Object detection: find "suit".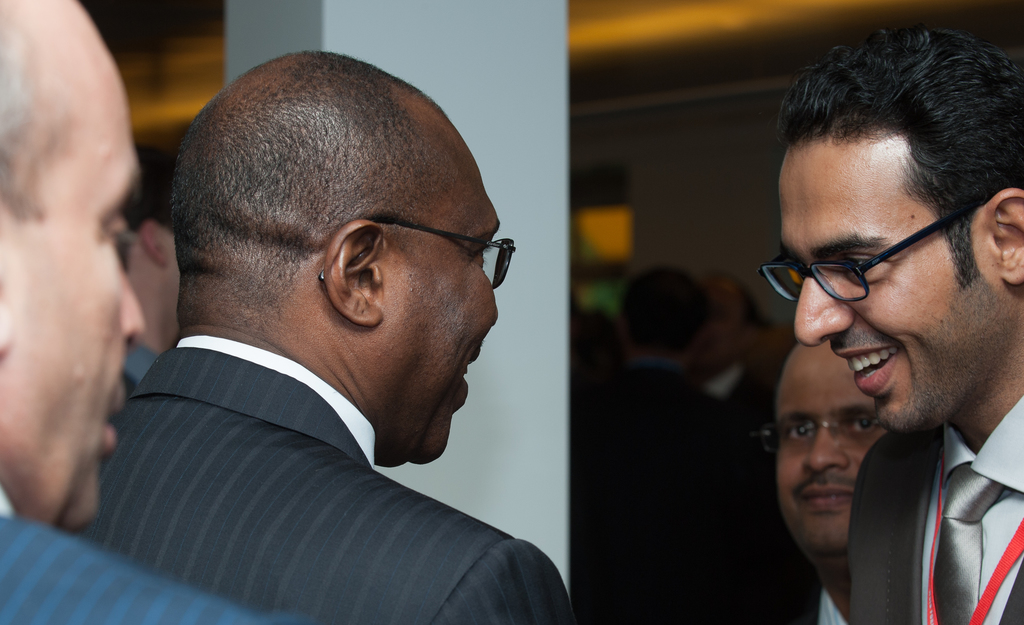
578 356 786 624.
